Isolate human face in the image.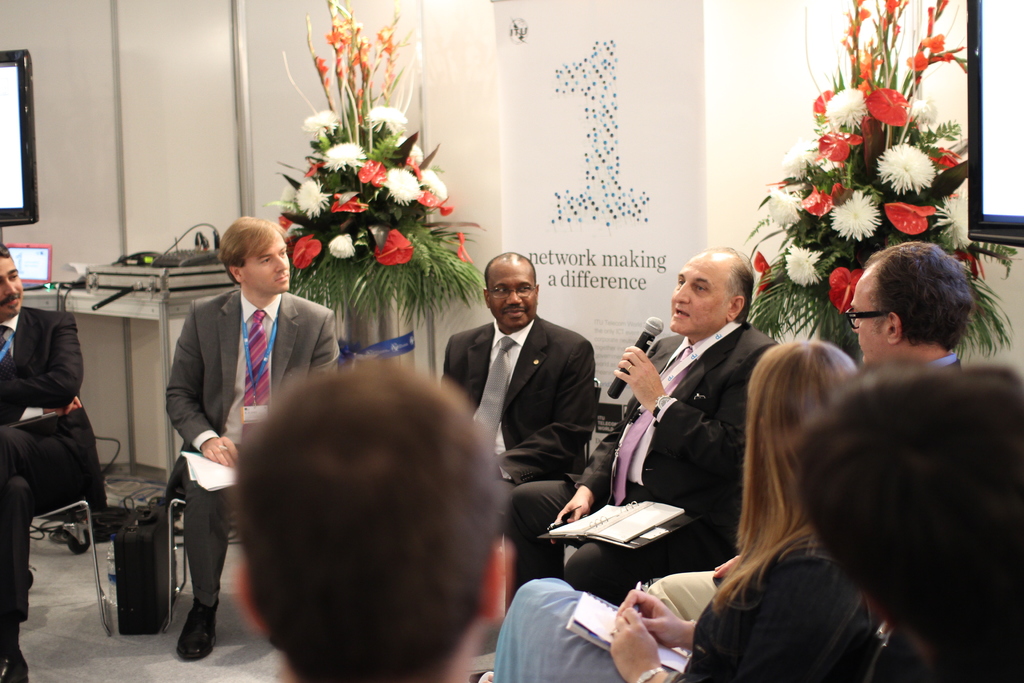
Isolated region: {"x1": 241, "y1": 239, "x2": 294, "y2": 294}.
